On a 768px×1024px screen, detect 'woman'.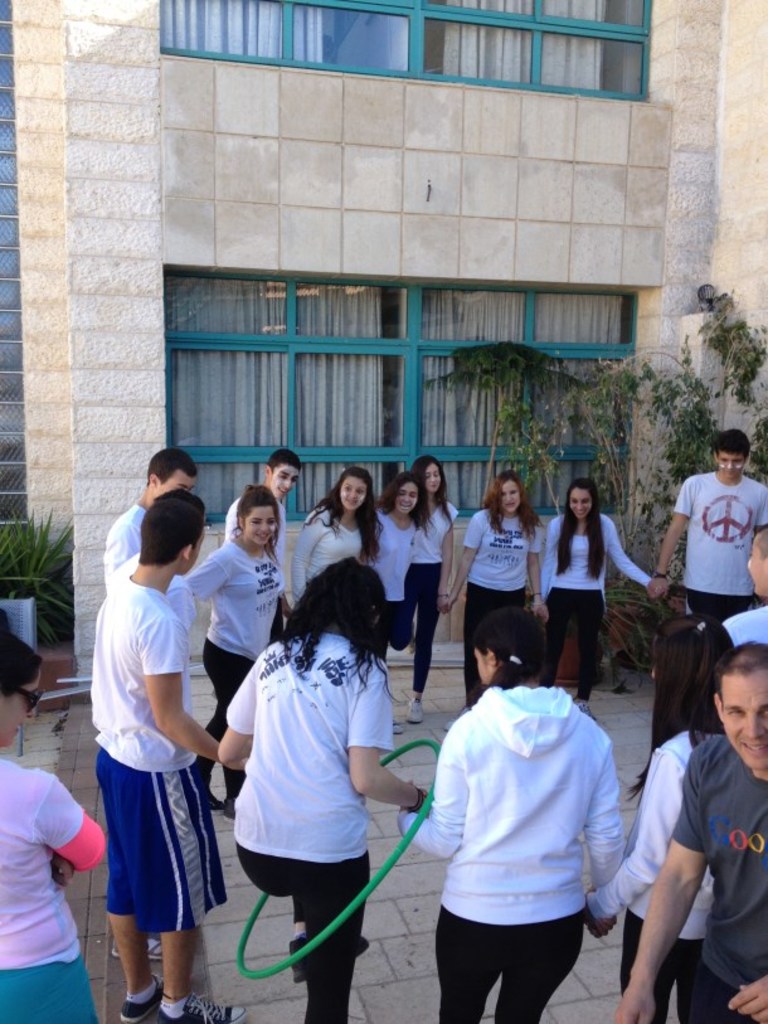
pyautogui.locateOnScreen(544, 484, 651, 704).
